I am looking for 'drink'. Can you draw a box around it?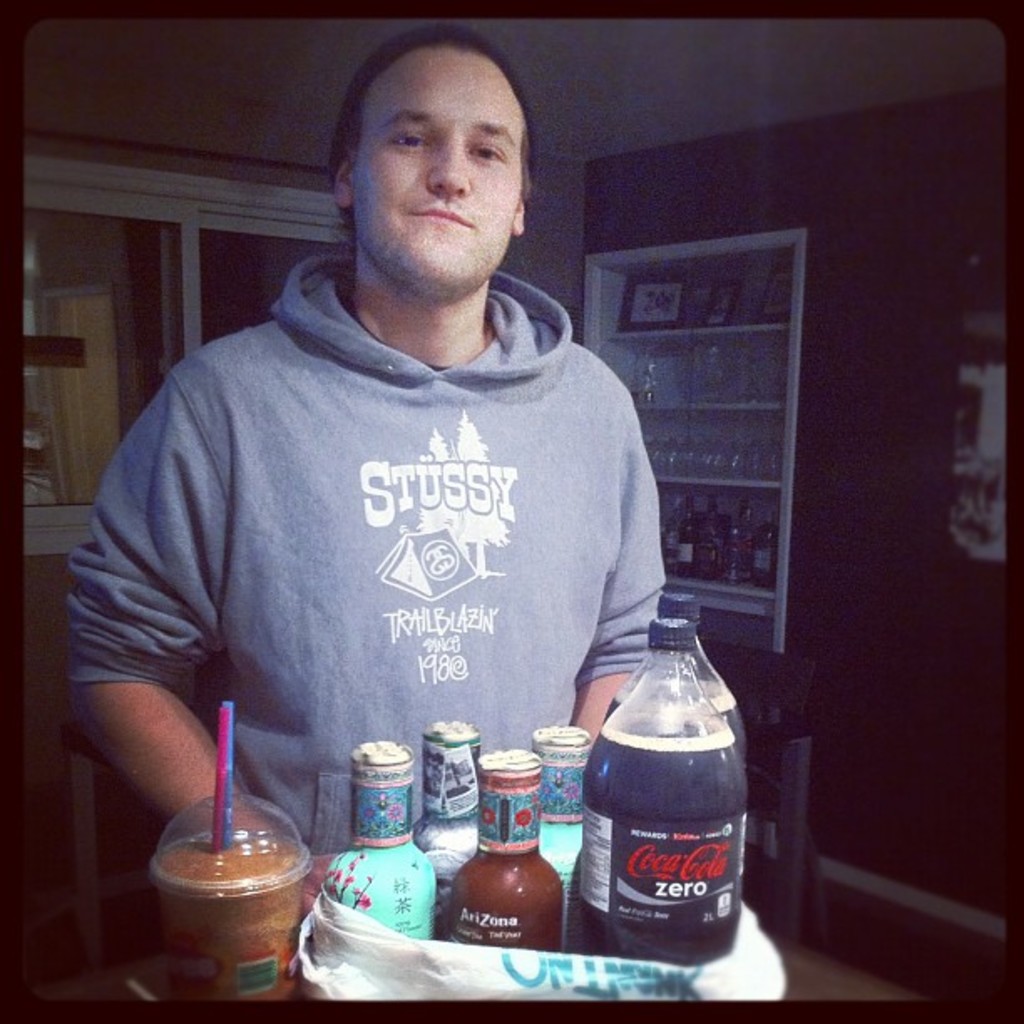
Sure, the bounding box is locate(602, 591, 751, 750).
